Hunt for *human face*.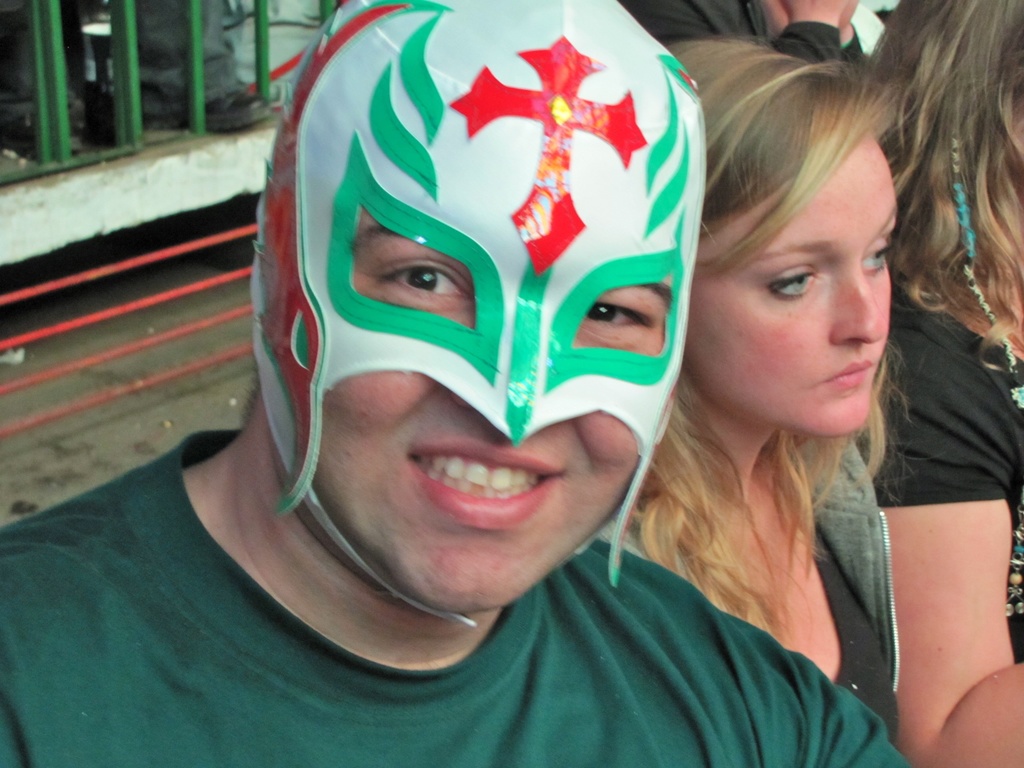
Hunted down at 250,159,684,615.
